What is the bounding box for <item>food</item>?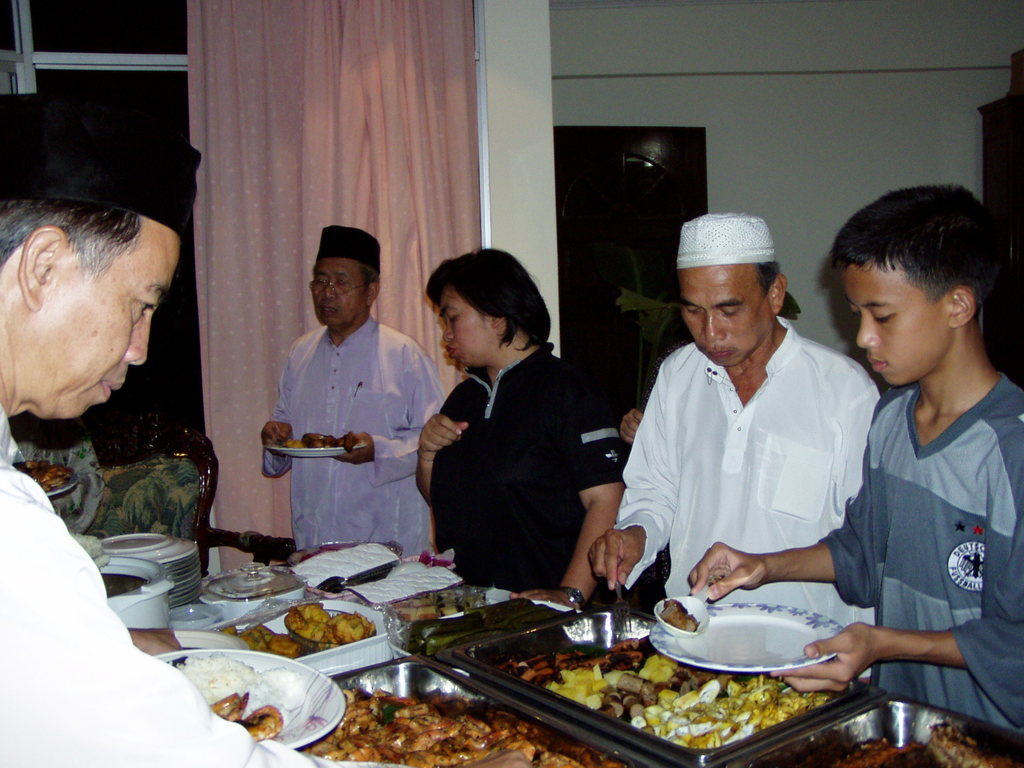
x1=298 y1=434 x2=337 y2=444.
